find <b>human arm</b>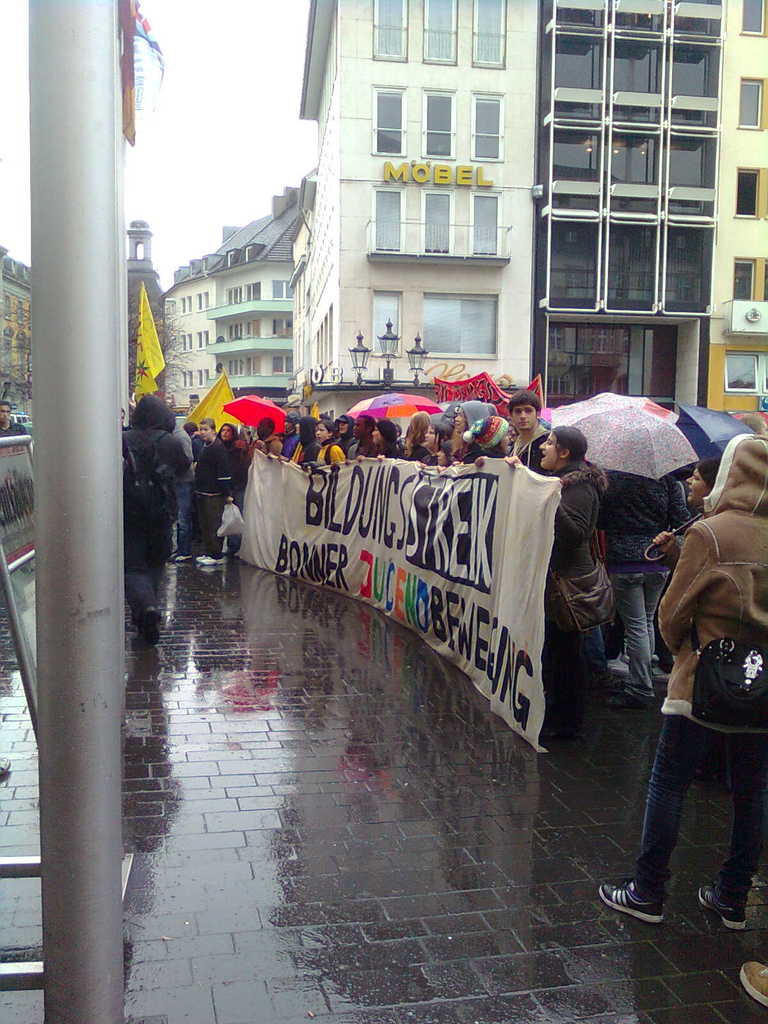
bbox=[429, 463, 445, 472]
